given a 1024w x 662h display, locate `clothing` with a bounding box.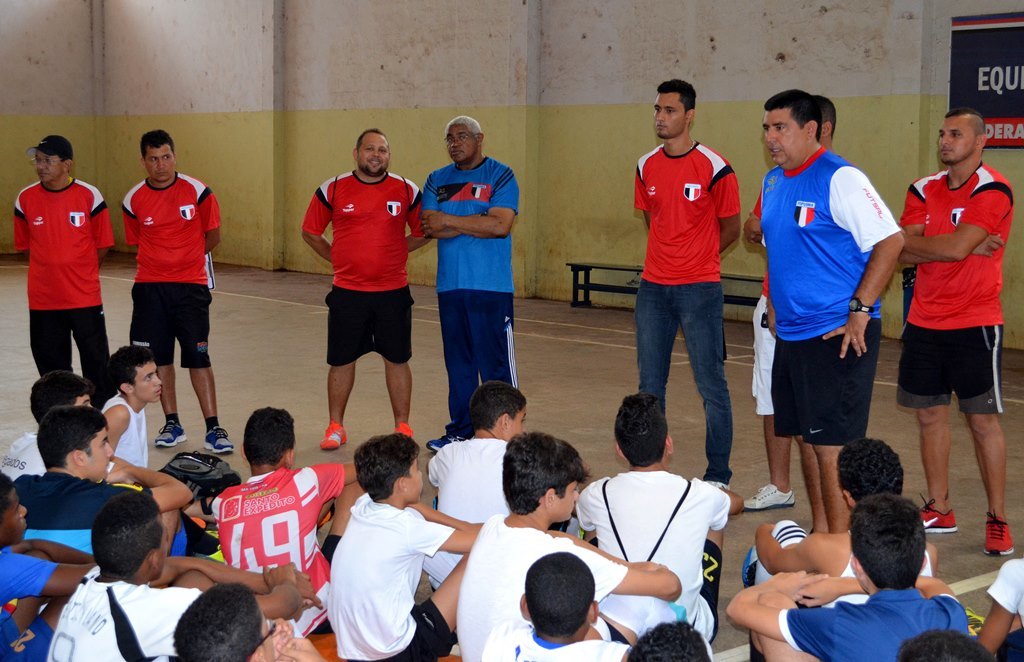
Located: select_region(312, 474, 451, 657).
